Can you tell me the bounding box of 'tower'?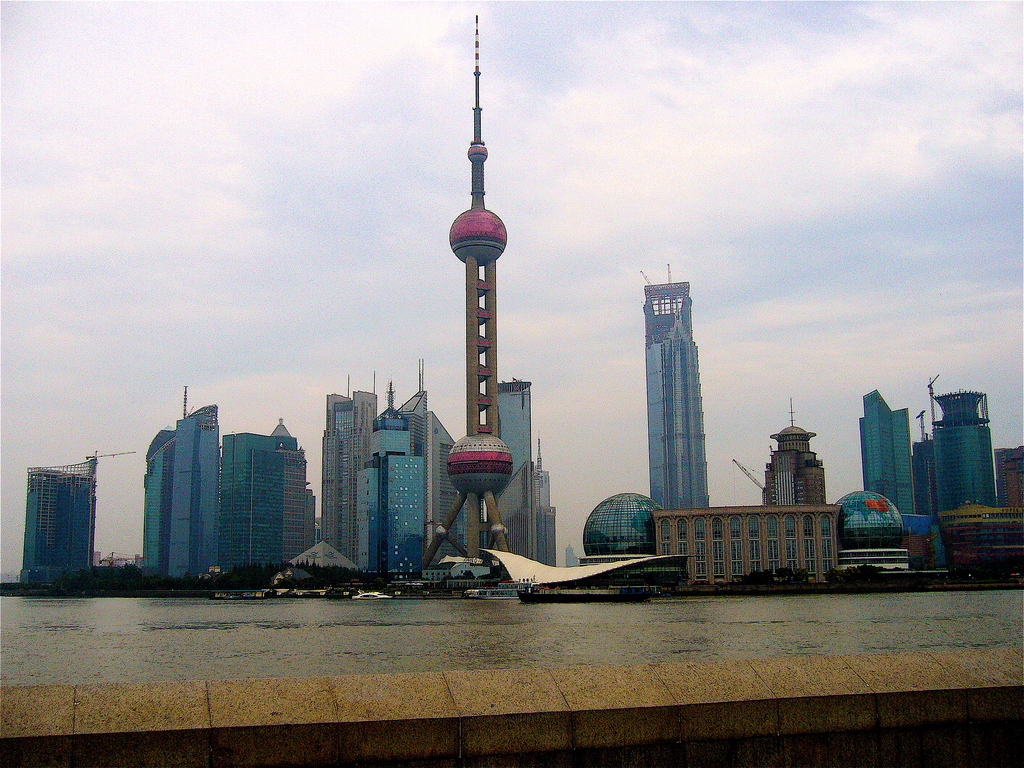
419,15,513,568.
